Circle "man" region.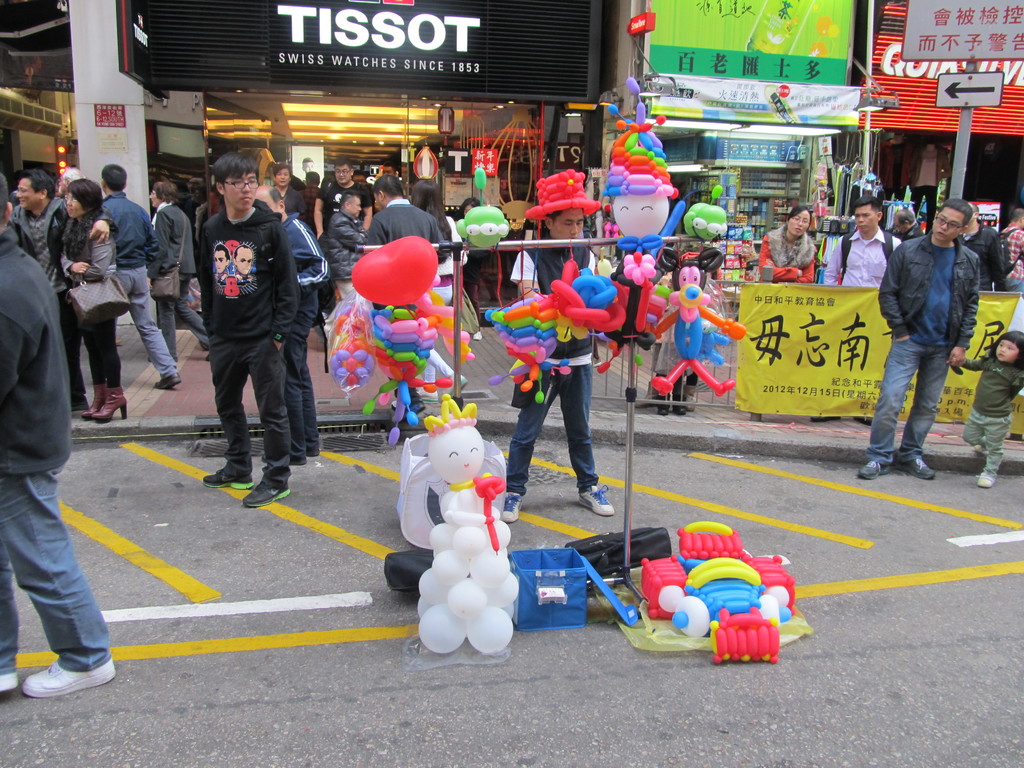
Region: {"x1": 817, "y1": 193, "x2": 906, "y2": 285}.
